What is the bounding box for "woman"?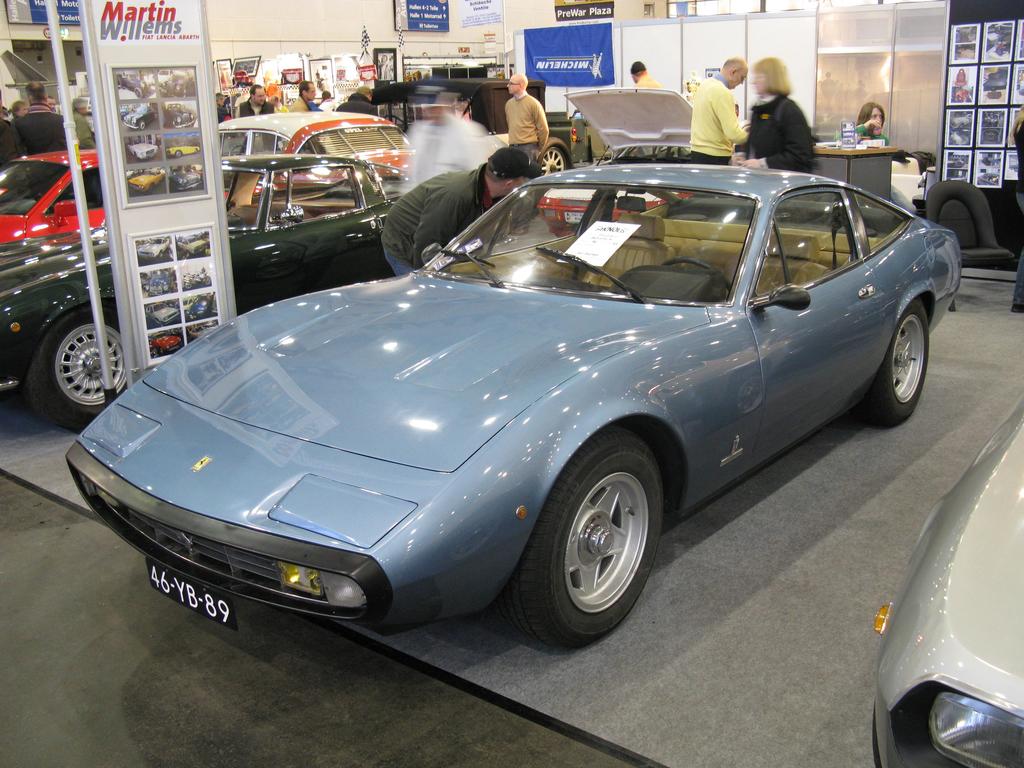
856/104/890/147.
